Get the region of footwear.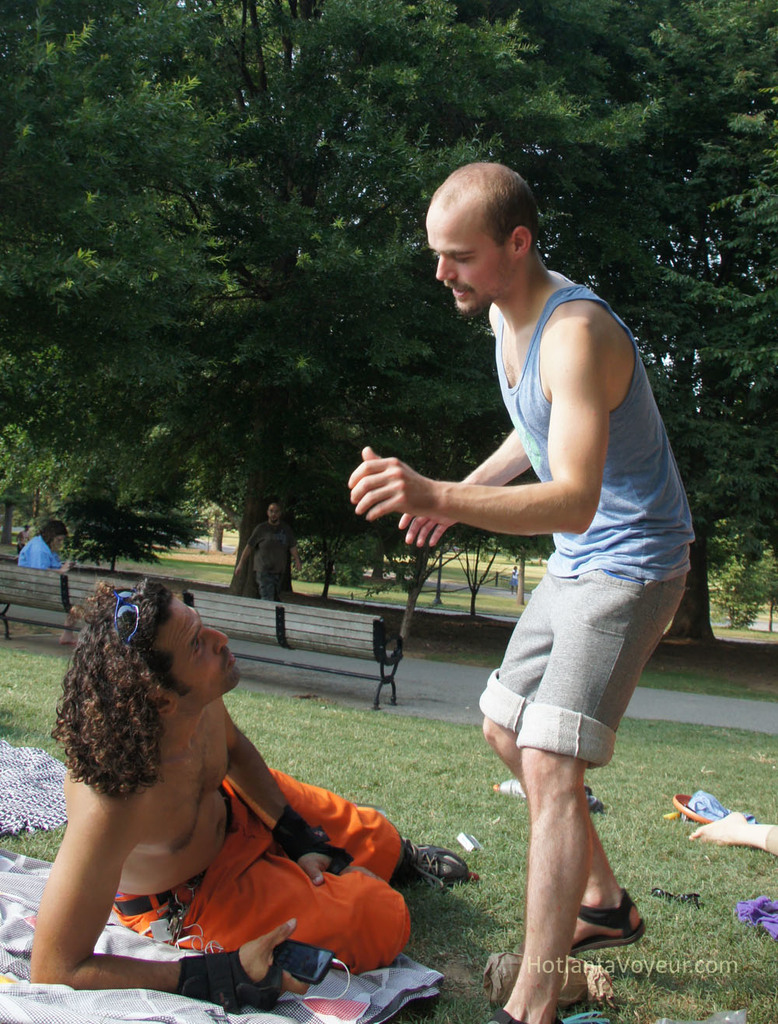
box(571, 890, 647, 953).
